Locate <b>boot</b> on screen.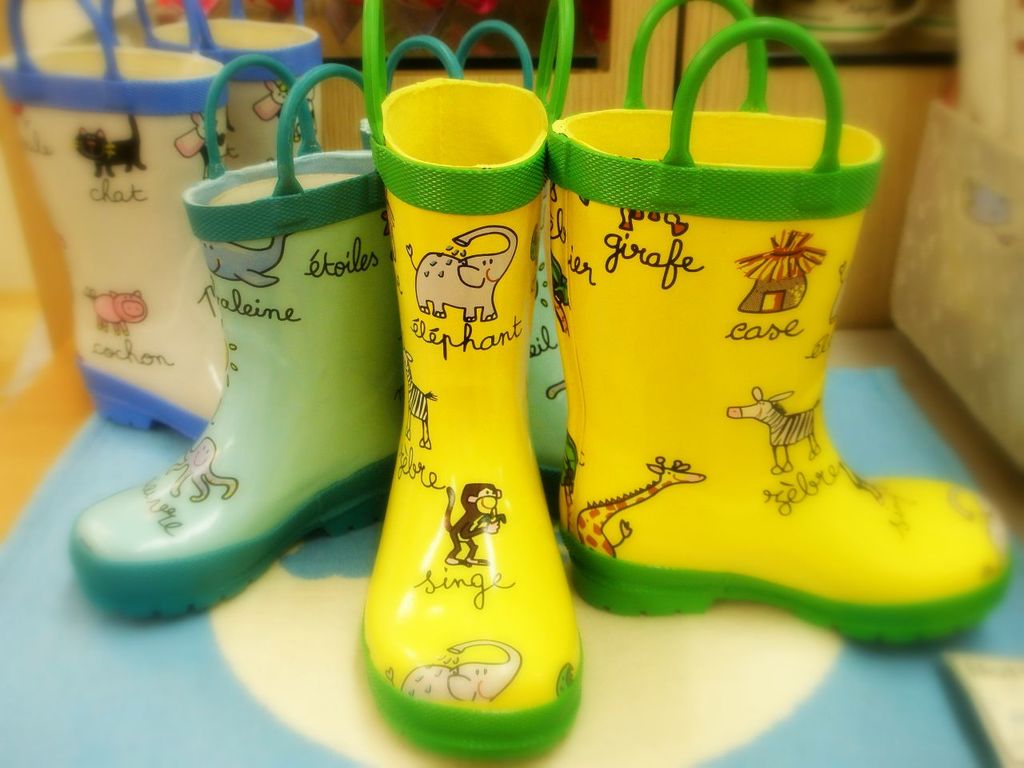
On screen at [x1=90, y1=82, x2=398, y2=658].
